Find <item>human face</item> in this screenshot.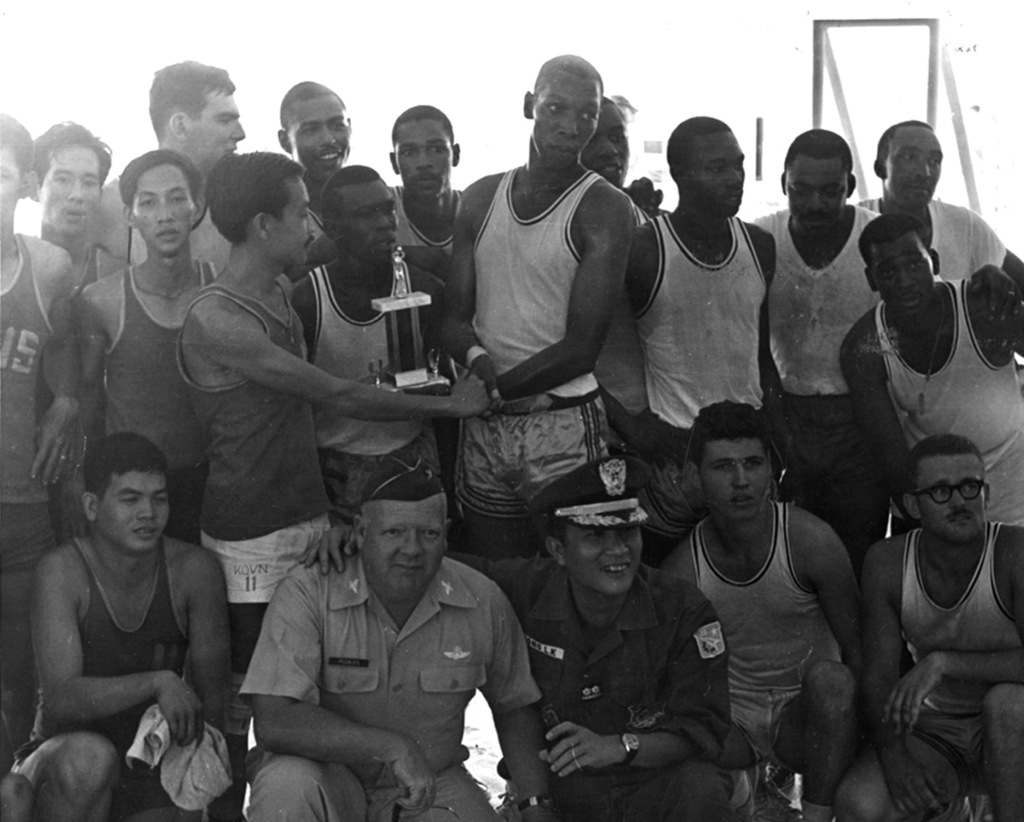
The bounding box for <item>human face</item> is <box>922,453,986,545</box>.
